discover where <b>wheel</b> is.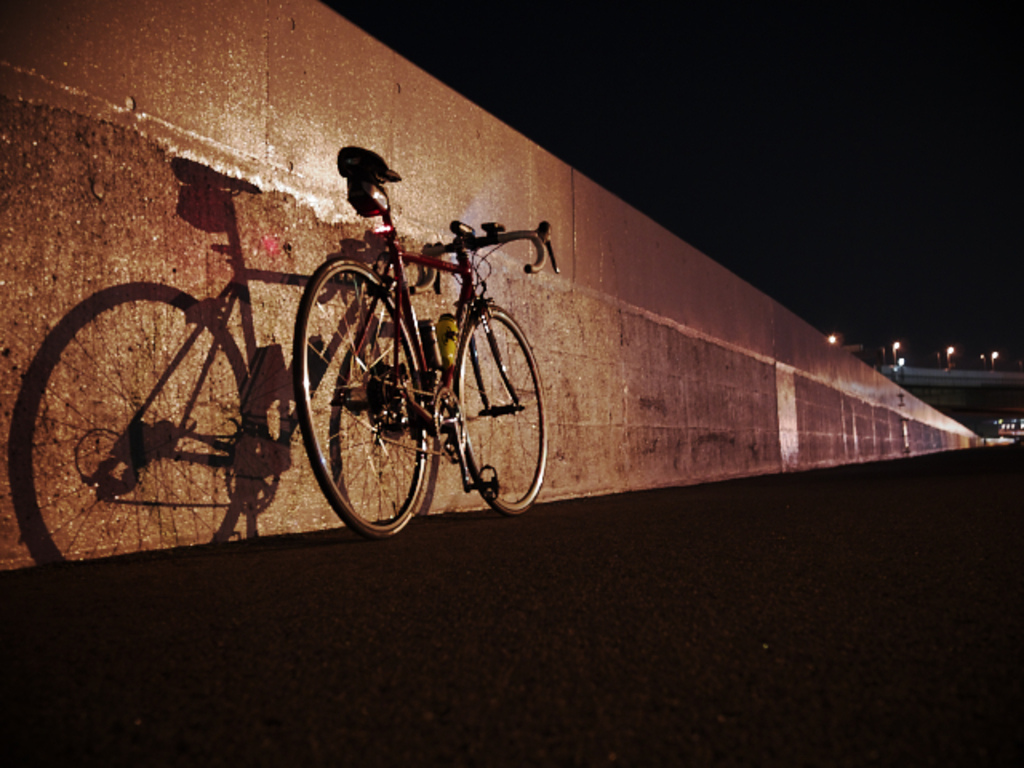
Discovered at 451,301,552,517.
